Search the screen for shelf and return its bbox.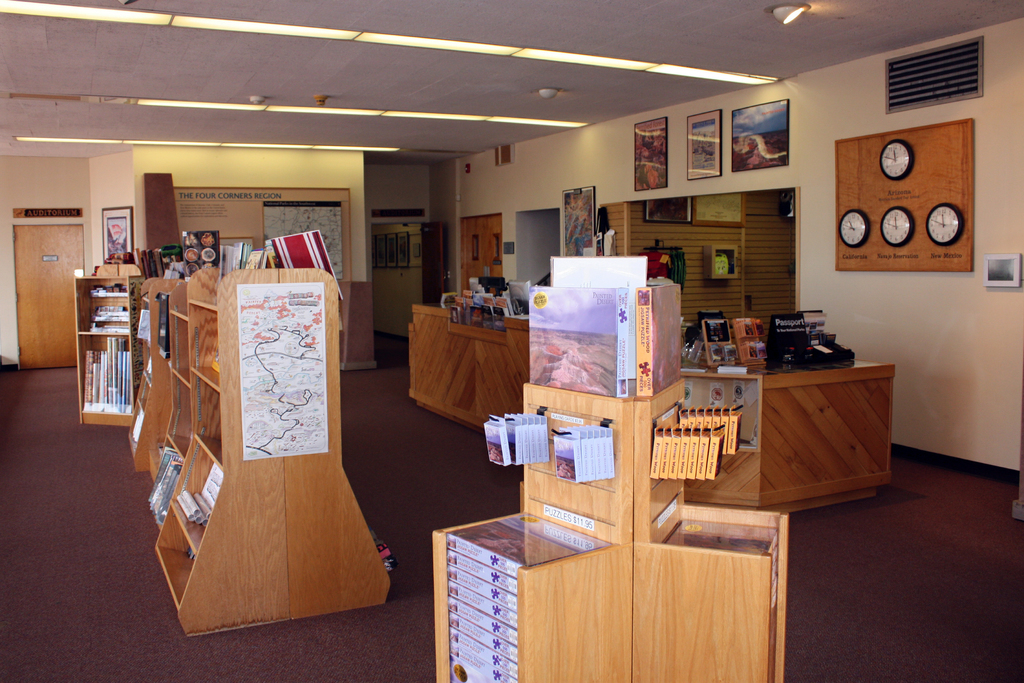
Found: {"left": 426, "top": 250, "right": 788, "bottom": 682}.
